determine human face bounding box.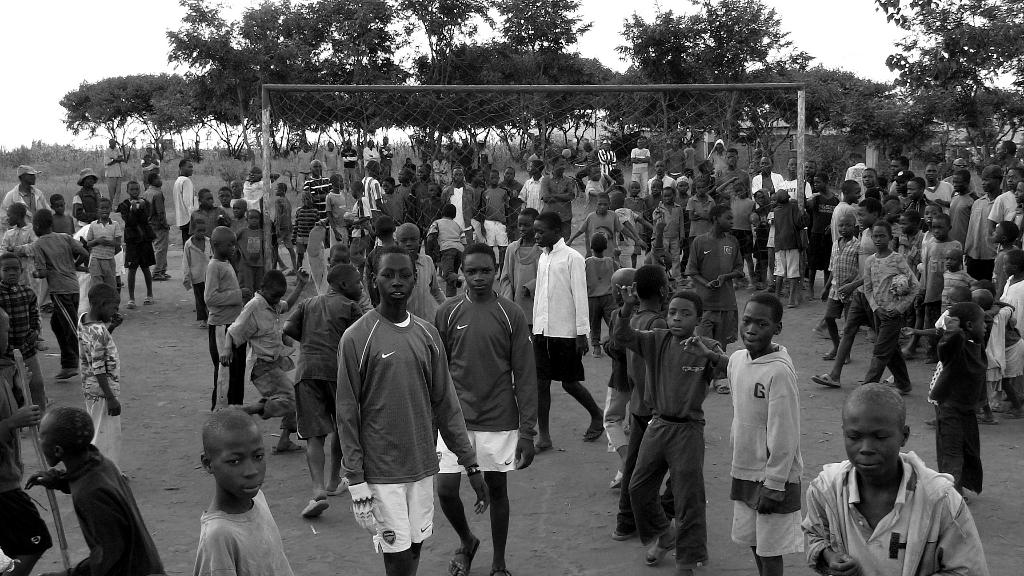
Determined: <box>873,227,887,251</box>.
